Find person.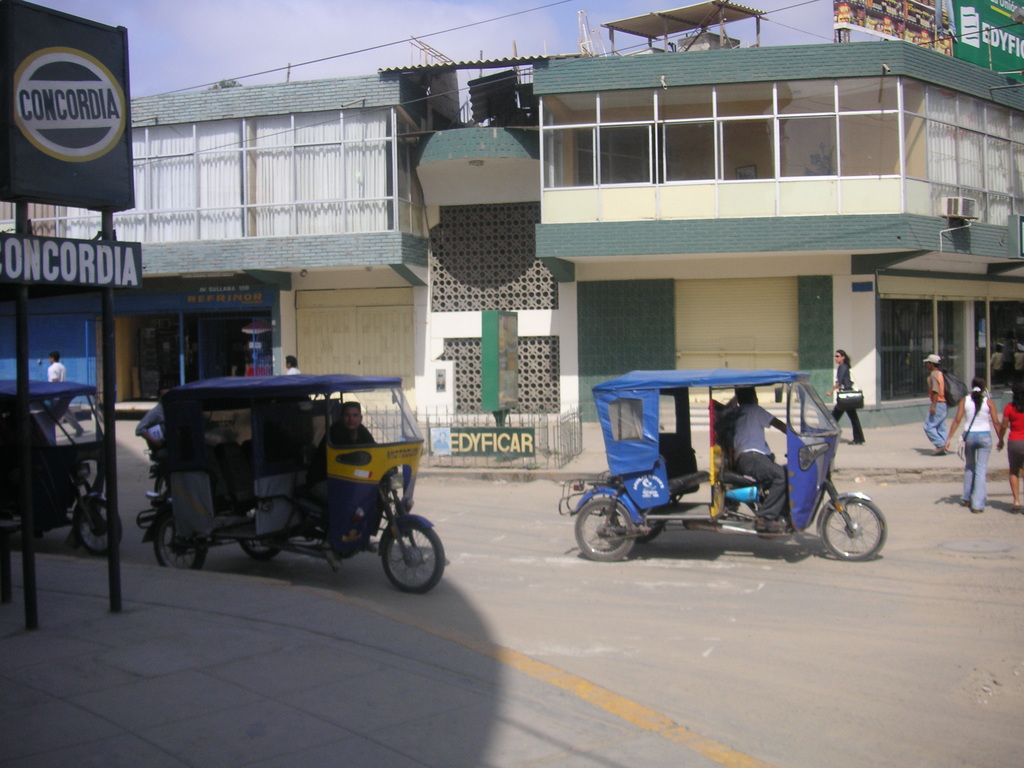
<bbox>918, 356, 951, 451</bbox>.
